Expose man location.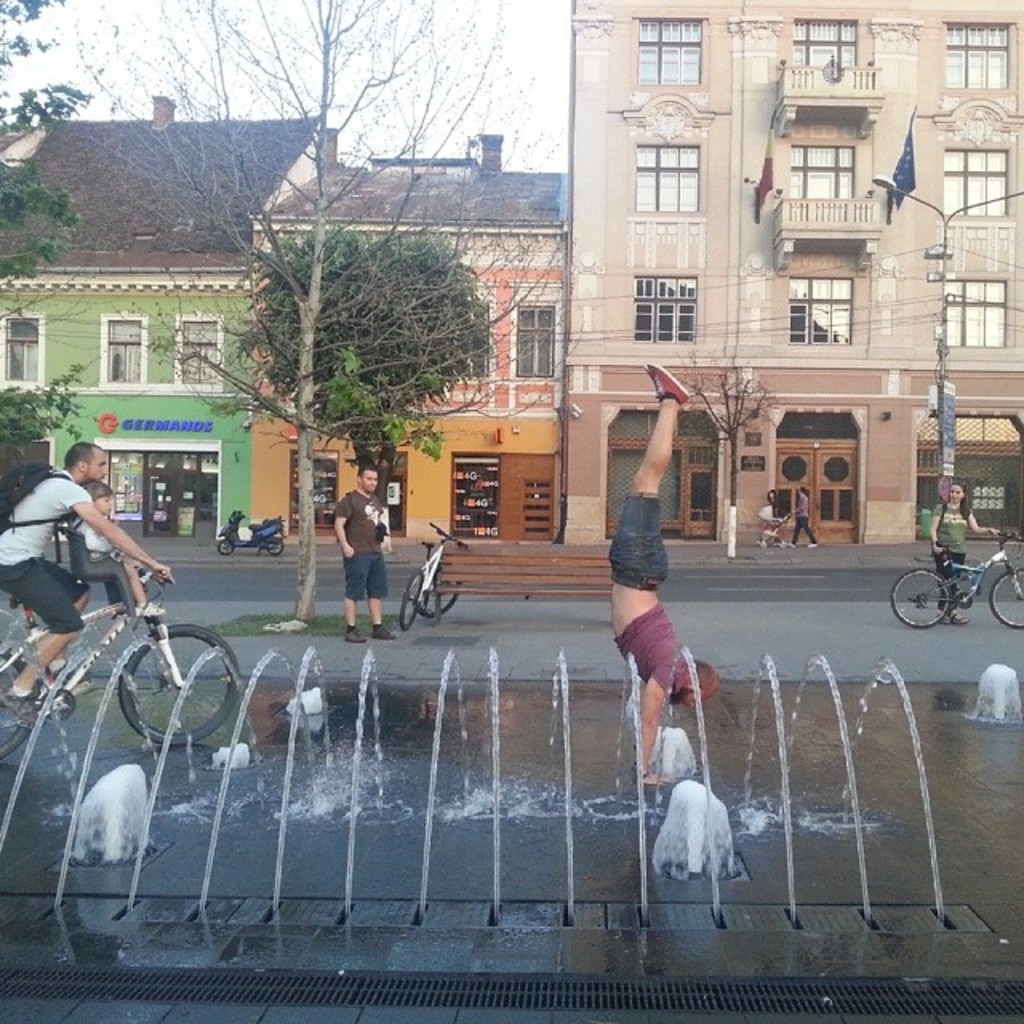
Exposed at detection(0, 440, 171, 706).
